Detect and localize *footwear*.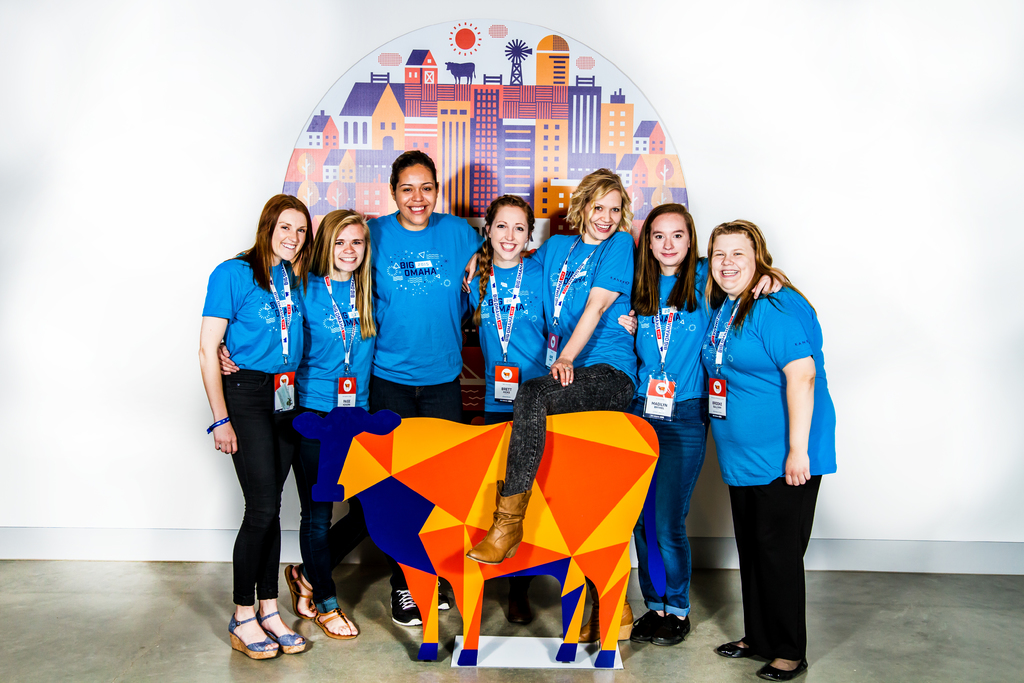
Localized at left=257, top=609, right=305, bottom=655.
